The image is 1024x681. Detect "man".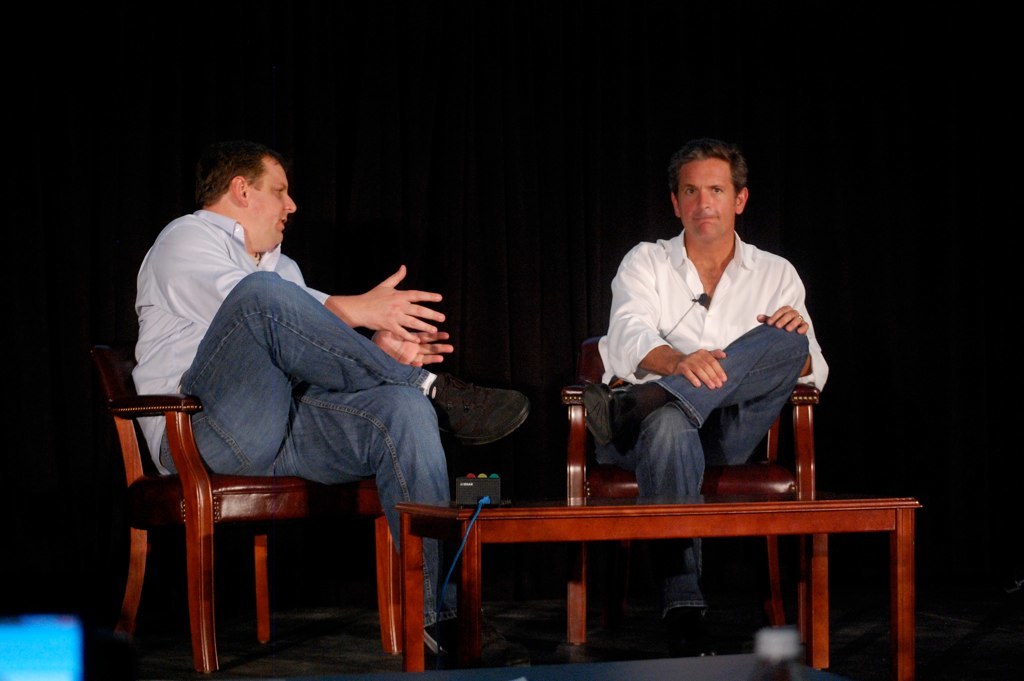
Detection: 130 139 533 658.
